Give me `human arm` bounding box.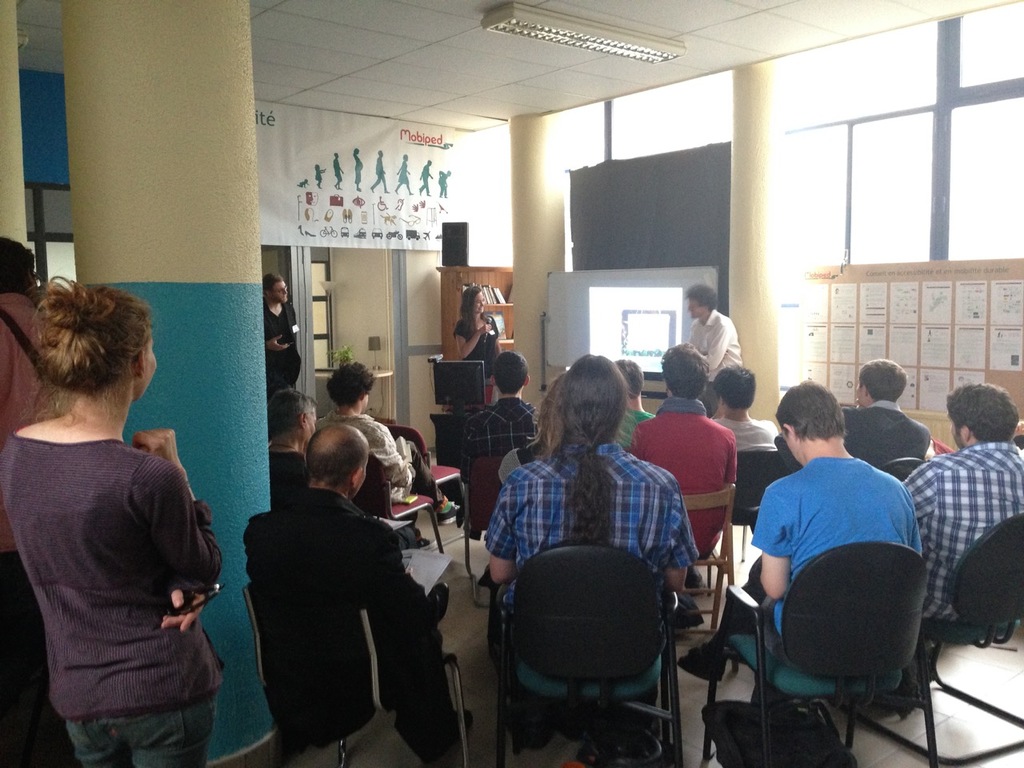
(left=480, top=470, right=512, bottom=586).
